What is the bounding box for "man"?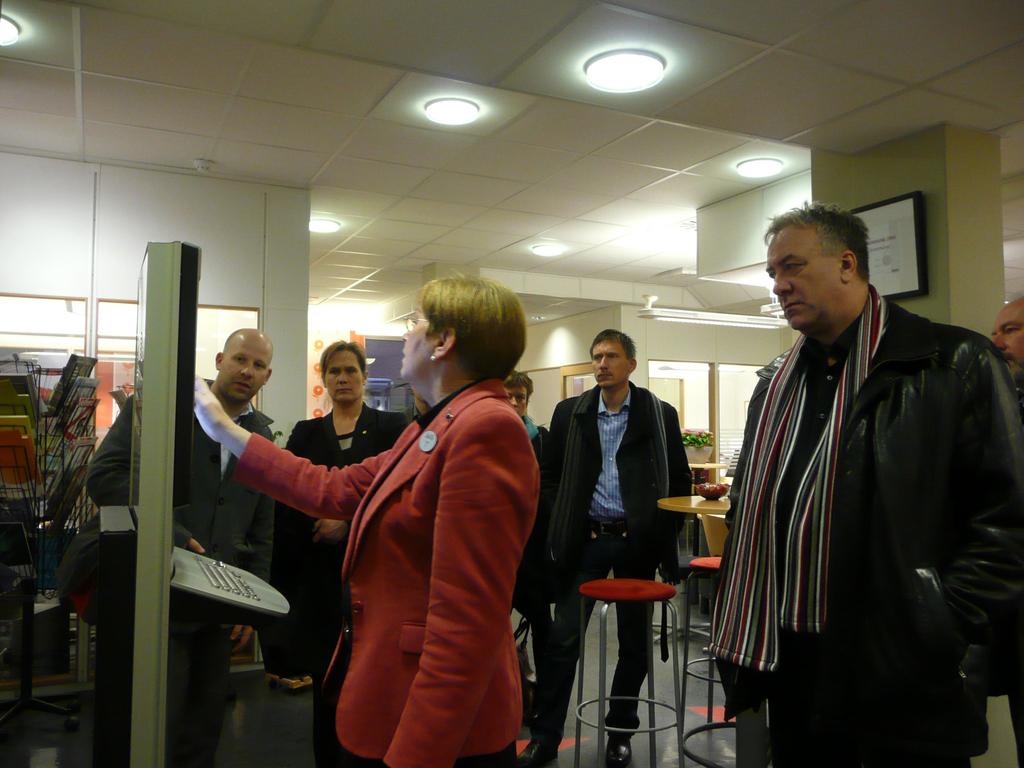
Rect(990, 292, 1023, 365).
